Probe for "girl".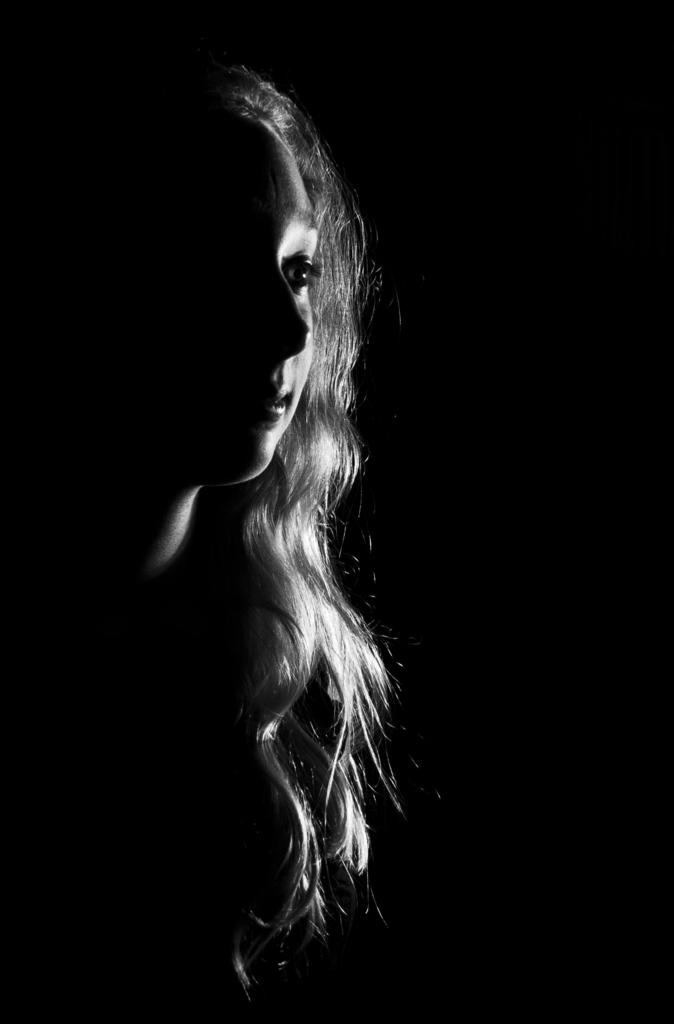
Probe result: bbox(41, 55, 436, 1022).
